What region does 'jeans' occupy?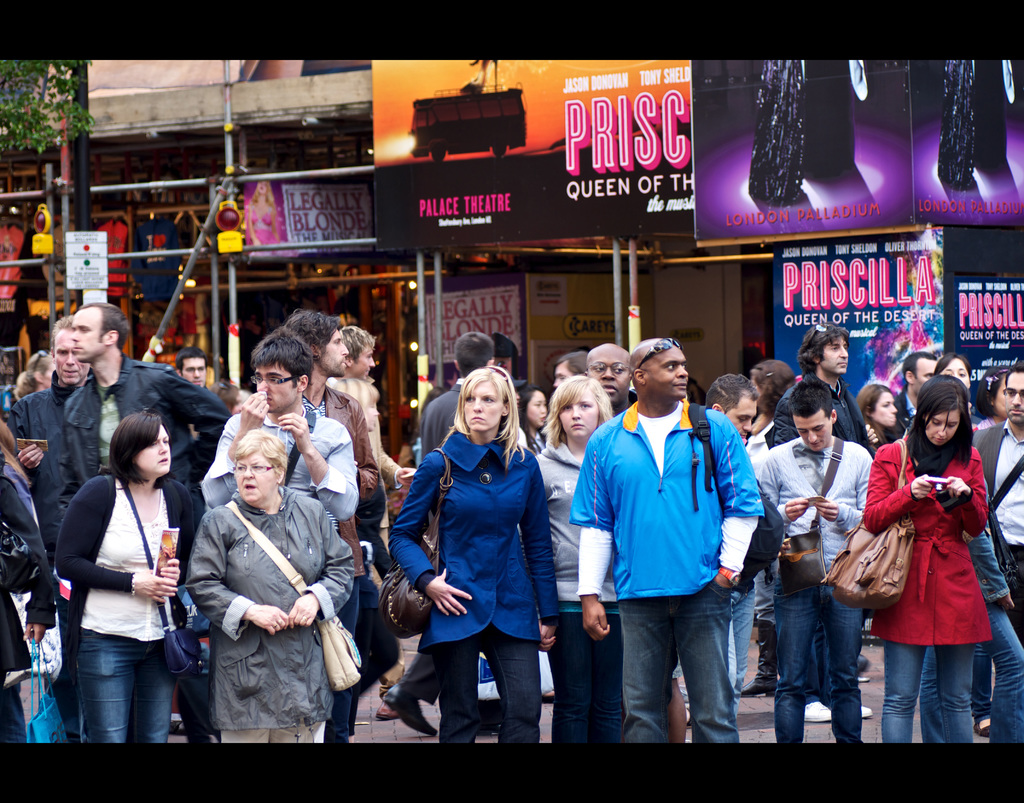
left=81, top=638, right=173, bottom=748.
